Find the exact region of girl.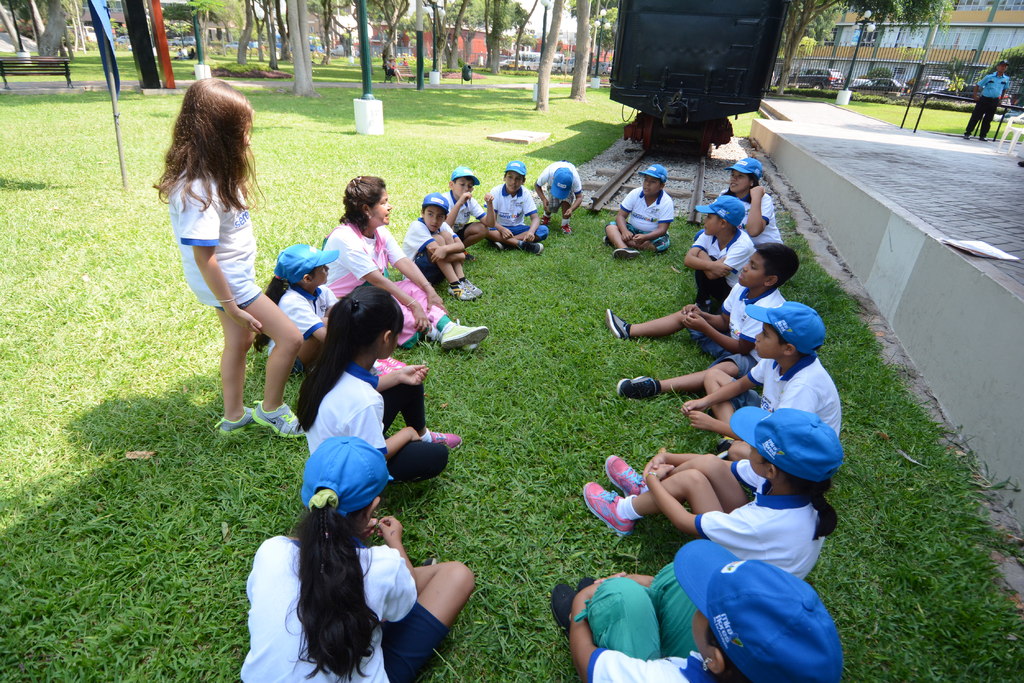
Exact region: [left=579, top=412, right=829, bottom=581].
